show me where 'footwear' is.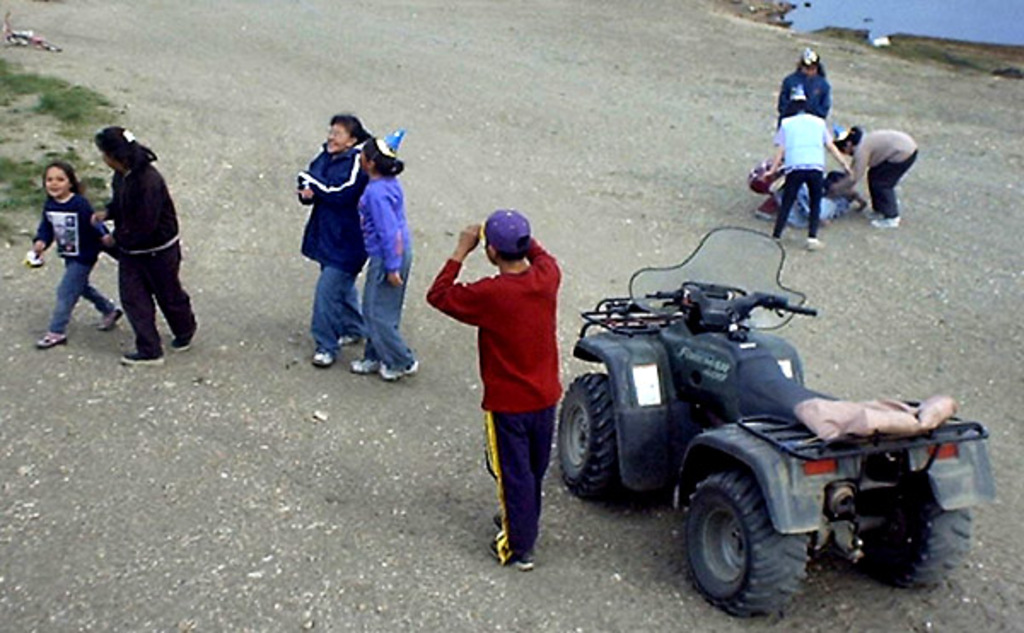
'footwear' is at crop(809, 232, 829, 254).
